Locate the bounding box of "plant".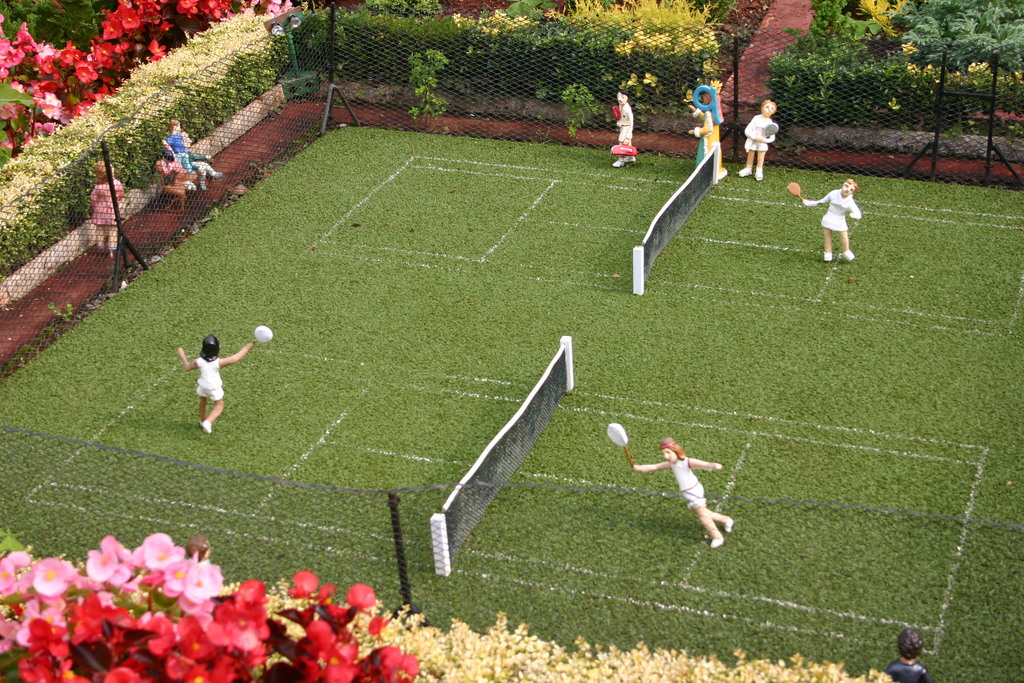
Bounding box: [551, 83, 601, 132].
